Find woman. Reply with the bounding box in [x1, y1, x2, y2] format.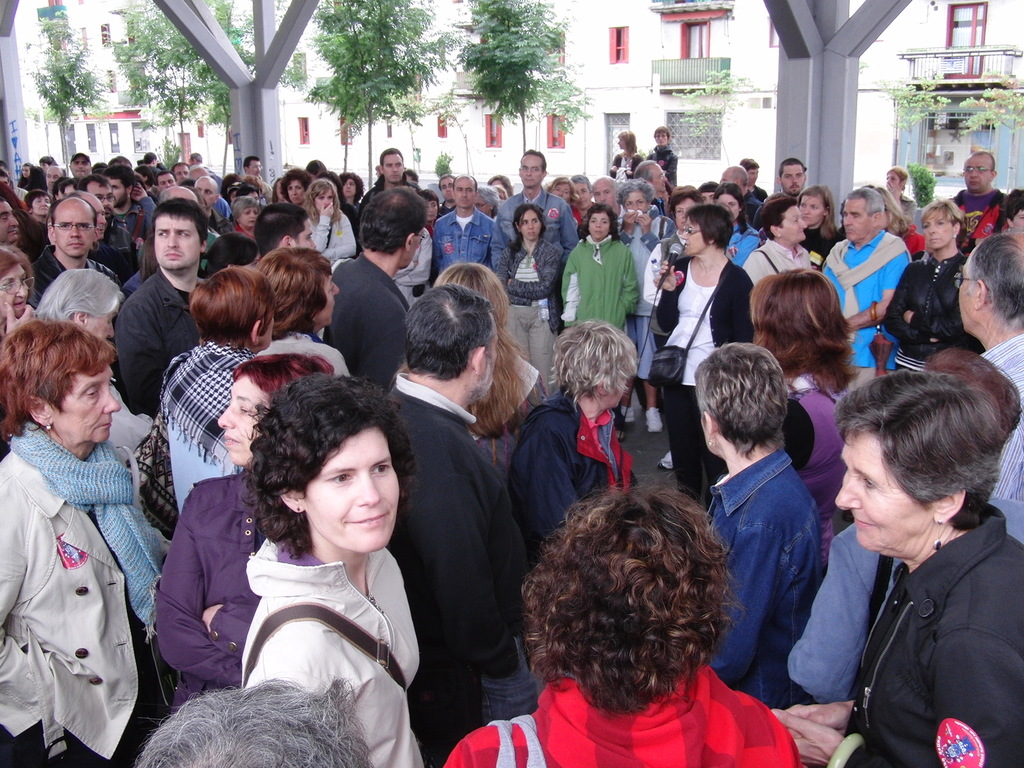
[440, 478, 806, 767].
